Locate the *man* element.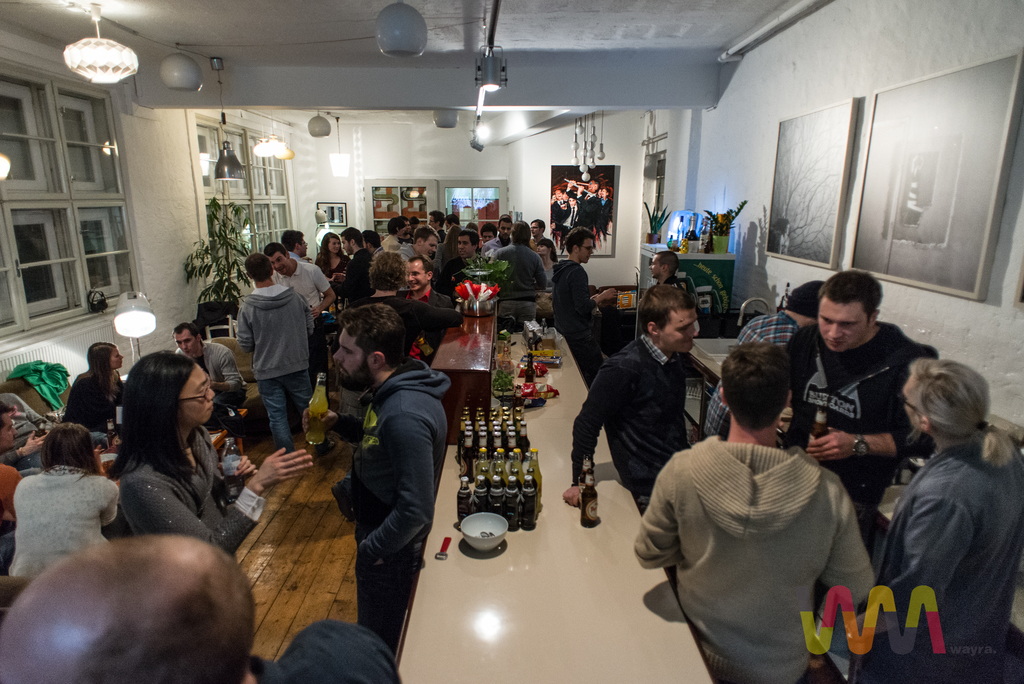
Element bbox: pyautogui.locateOnScreen(656, 313, 902, 682).
